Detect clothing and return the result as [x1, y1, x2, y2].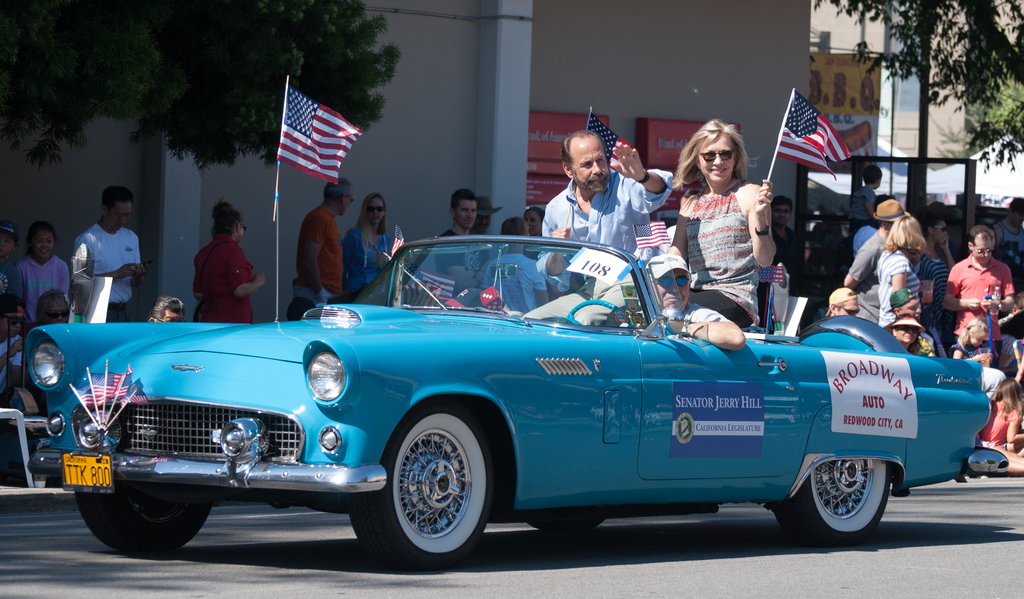
[433, 221, 491, 300].
